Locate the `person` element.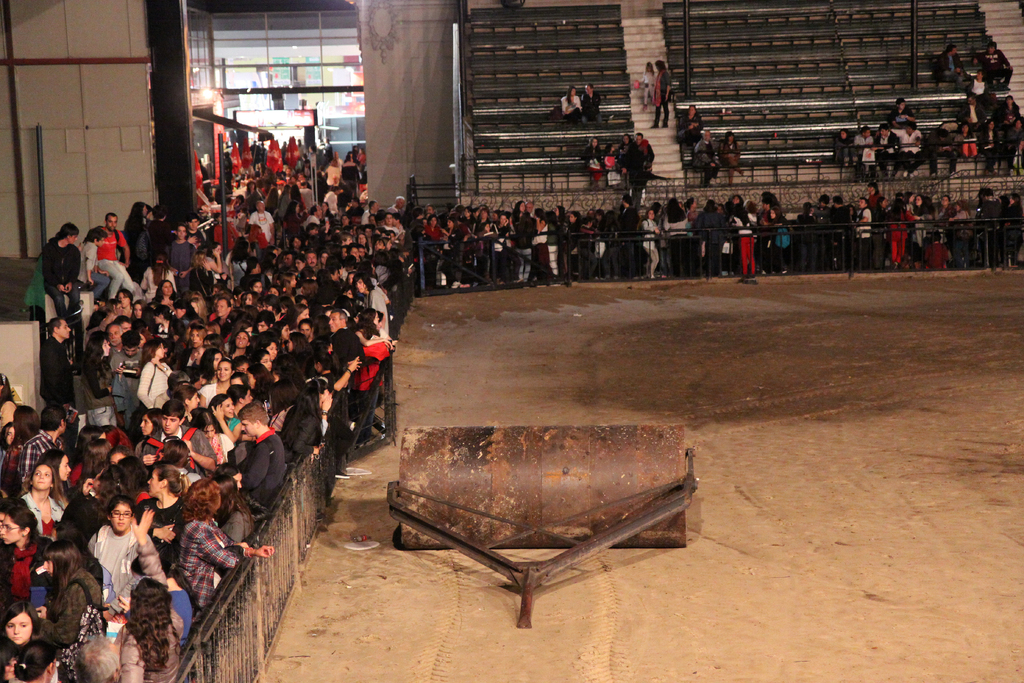
Element bbox: [653,60,676,128].
